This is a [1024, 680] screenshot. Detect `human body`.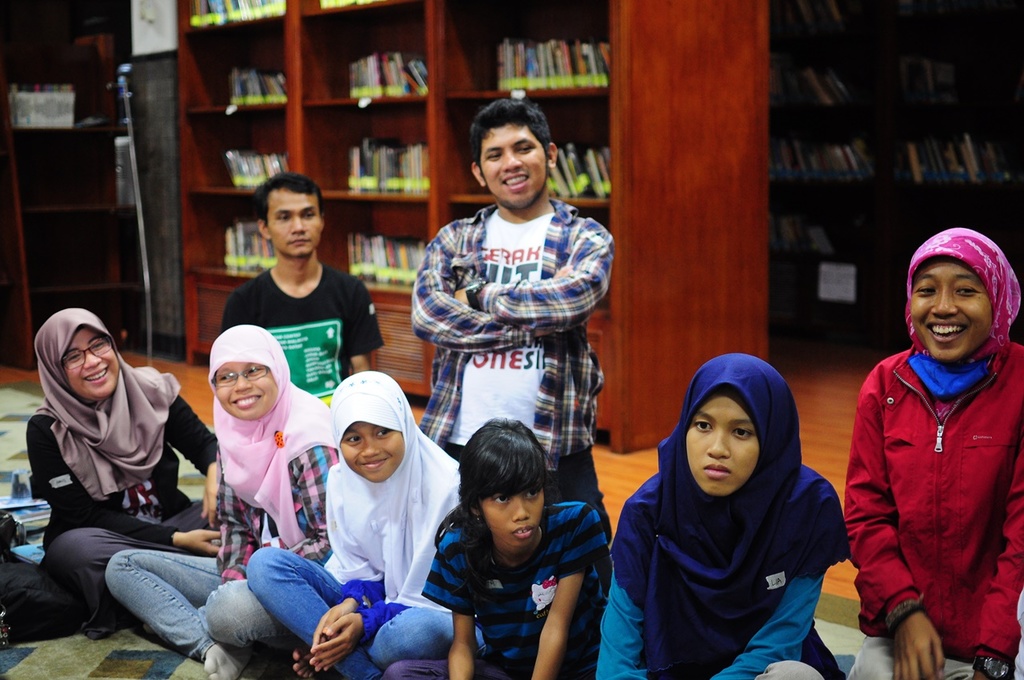
box(246, 359, 470, 679).
